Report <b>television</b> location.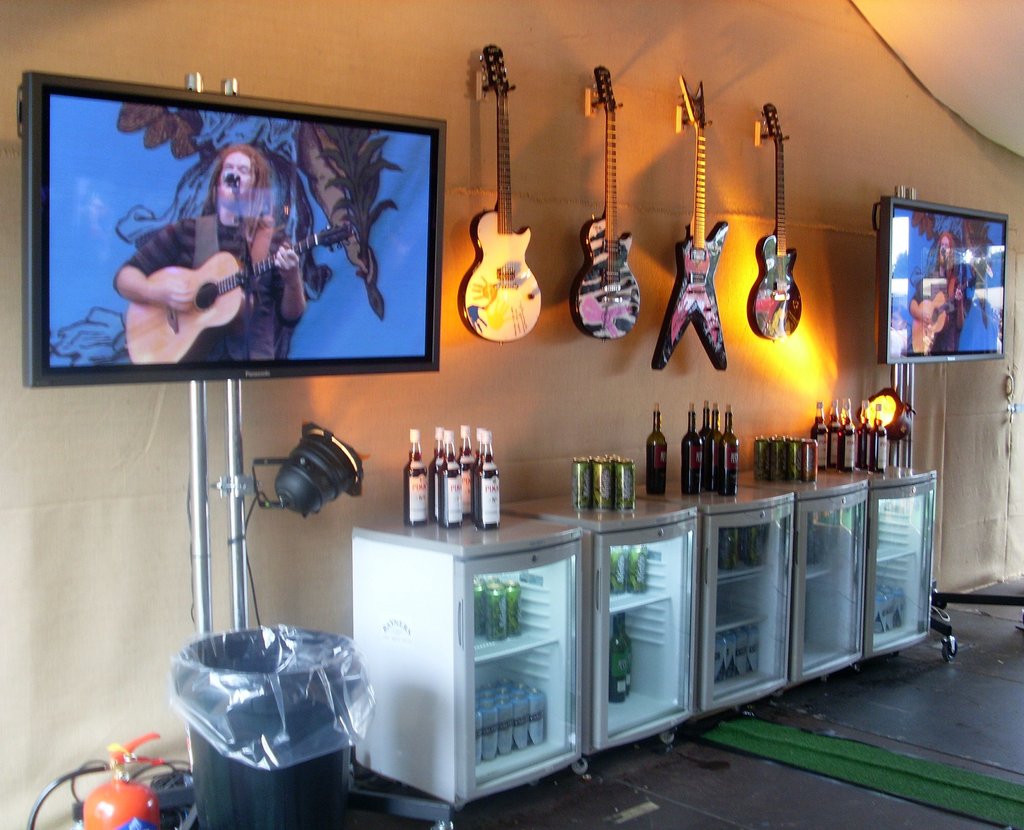
Report: <region>874, 184, 1023, 660</region>.
